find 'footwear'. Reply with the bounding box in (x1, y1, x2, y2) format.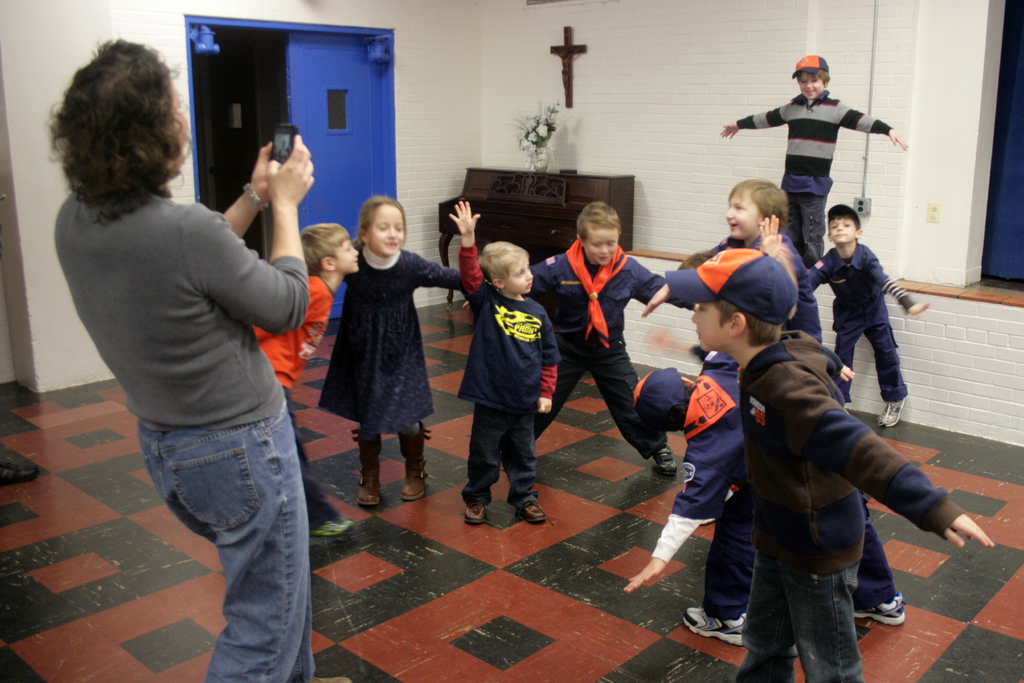
(312, 514, 356, 537).
